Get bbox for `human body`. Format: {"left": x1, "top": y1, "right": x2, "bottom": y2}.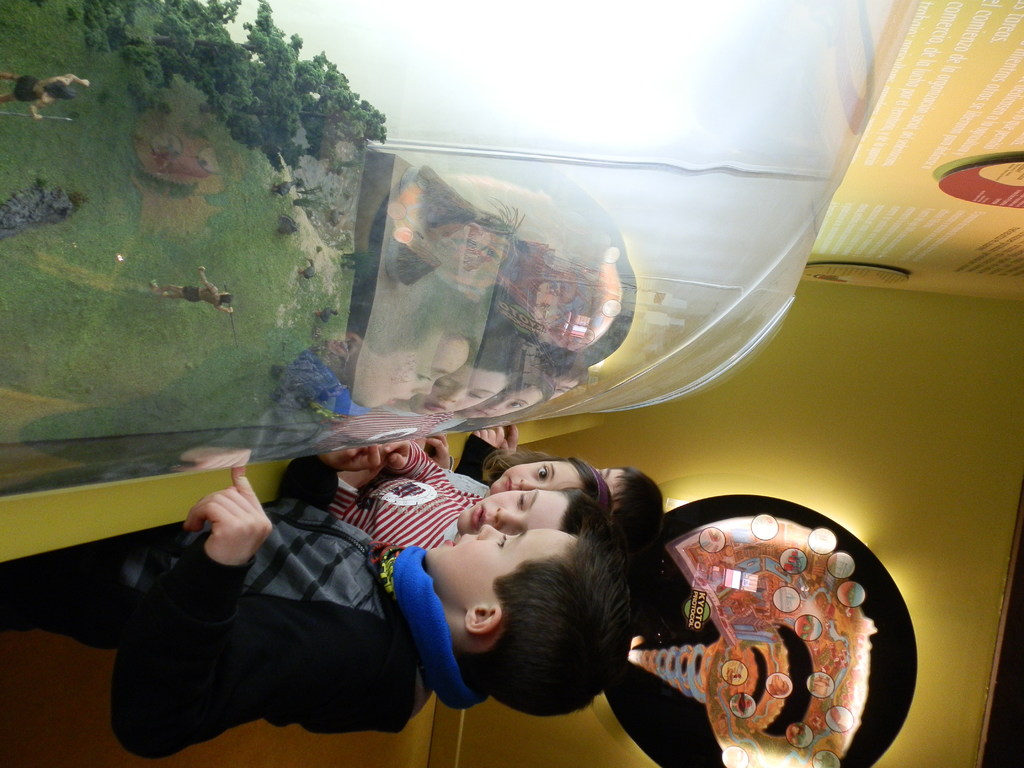
{"left": 332, "top": 447, "right": 486, "bottom": 555}.
